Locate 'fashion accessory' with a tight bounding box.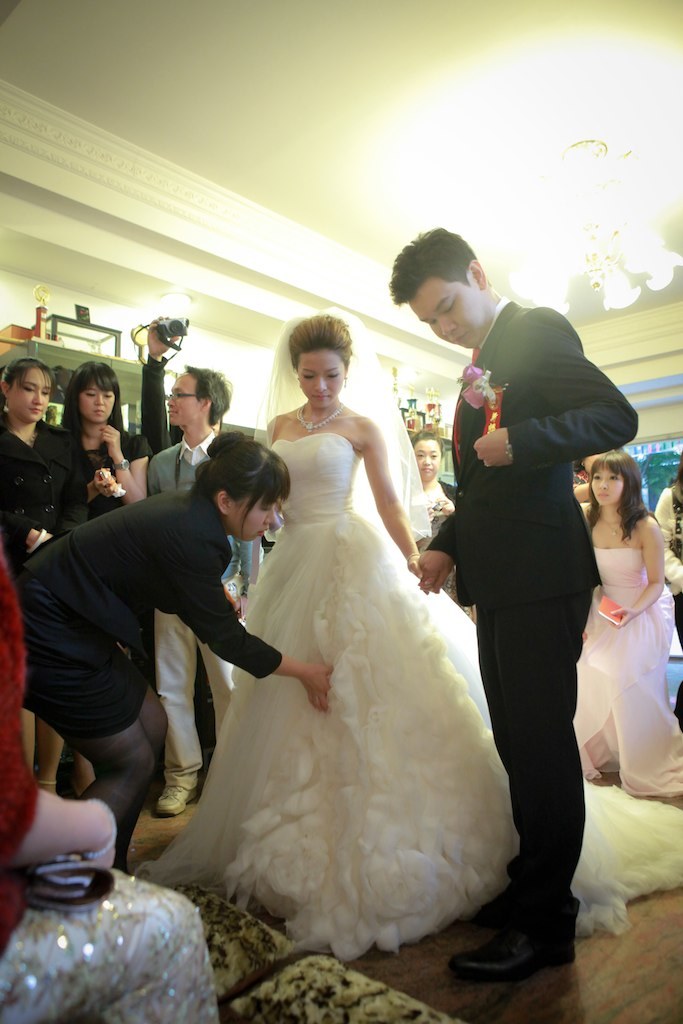
region(604, 522, 620, 534).
